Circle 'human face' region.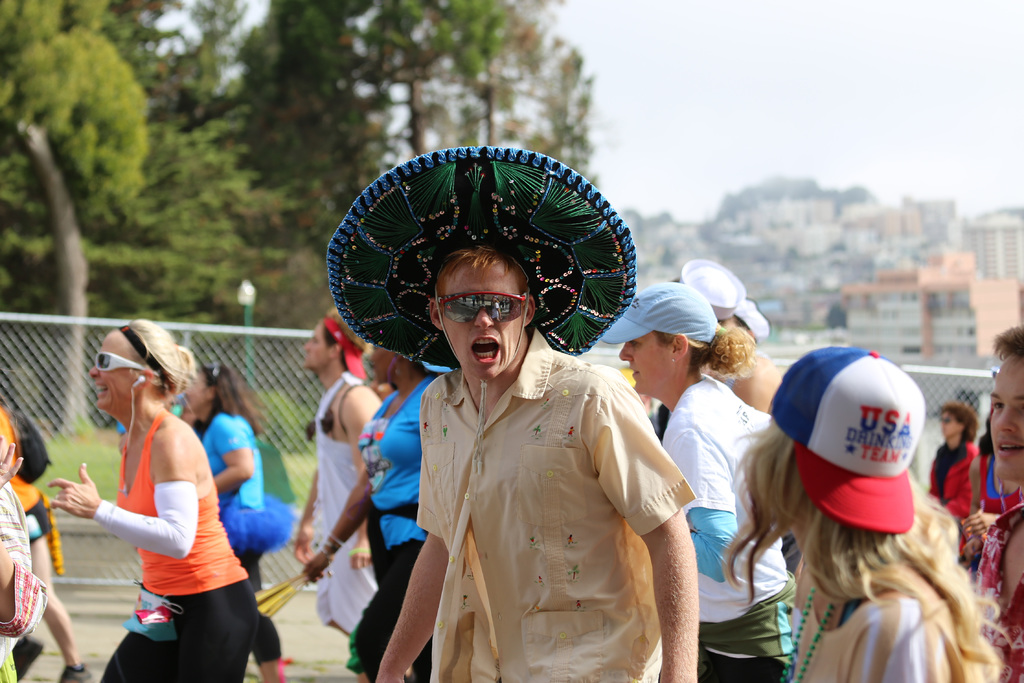
Region: l=372, t=345, r=399, b=386.
